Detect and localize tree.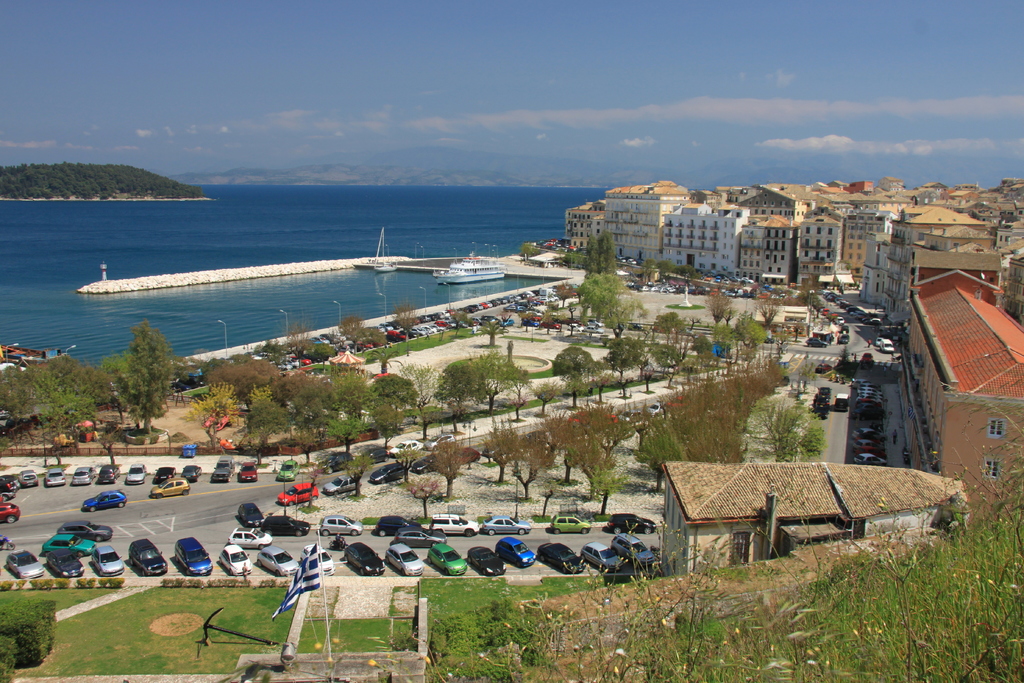
Localized at region(342, 453, 371, 498).
